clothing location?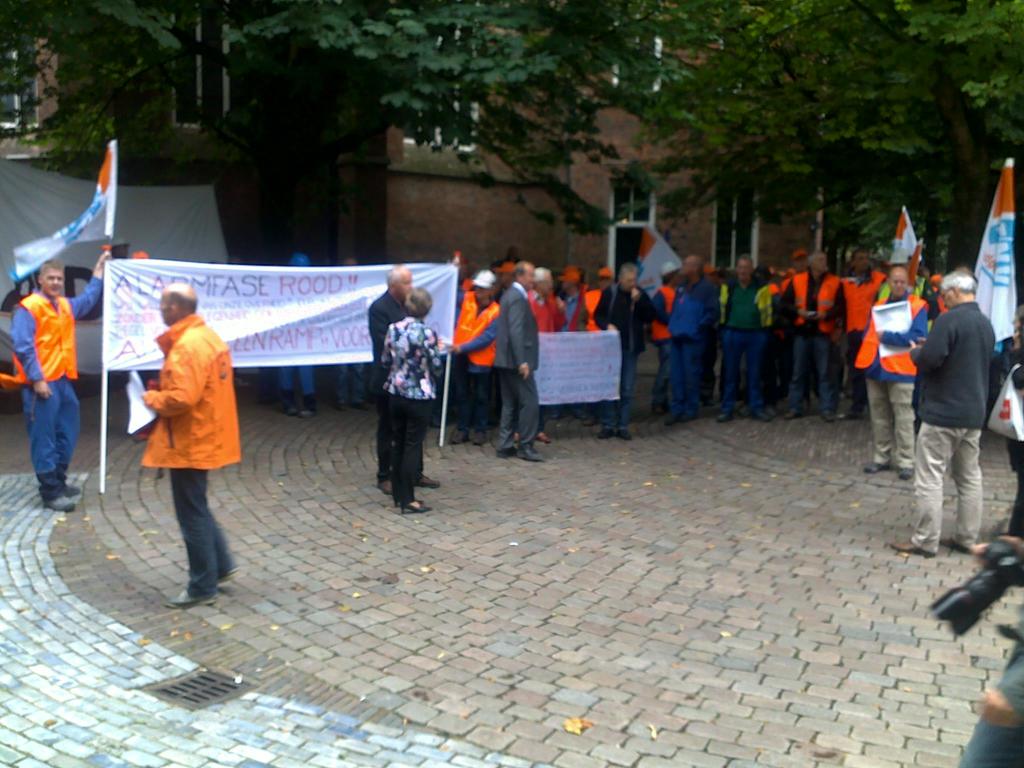
(x1=382, y1=320, x2=440, y2=506)
